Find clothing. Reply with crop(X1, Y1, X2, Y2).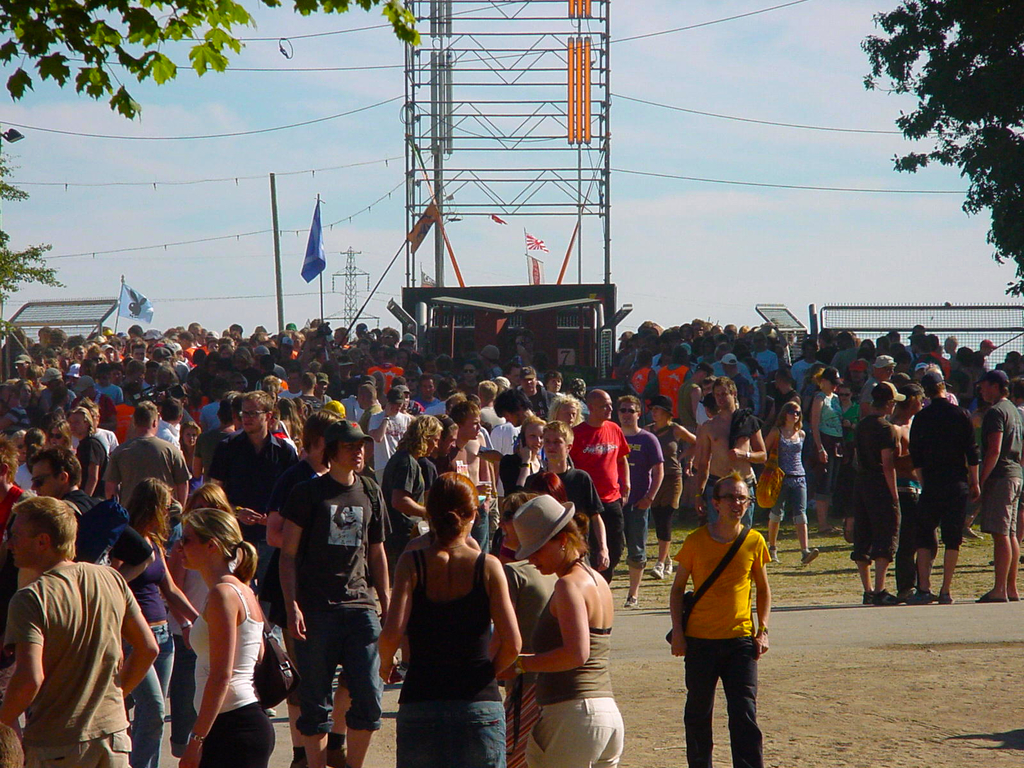
crop(616, 424, 664, 554).
